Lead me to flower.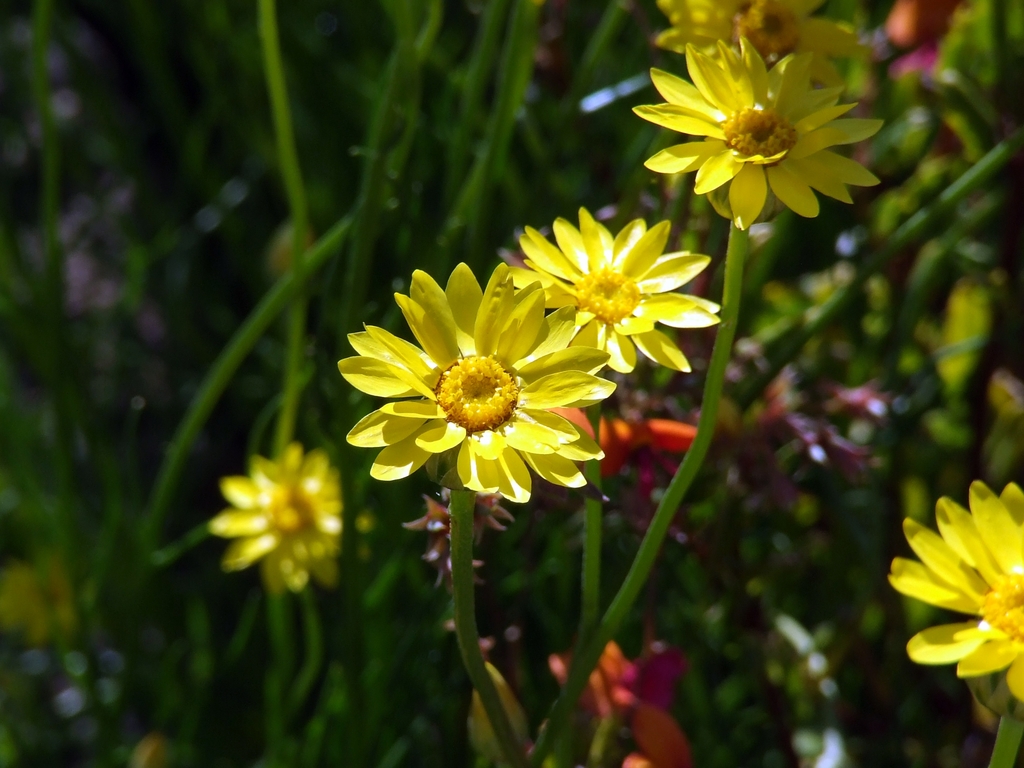
Lead to x1=884, y1=475, x2=1023, y2=740.
